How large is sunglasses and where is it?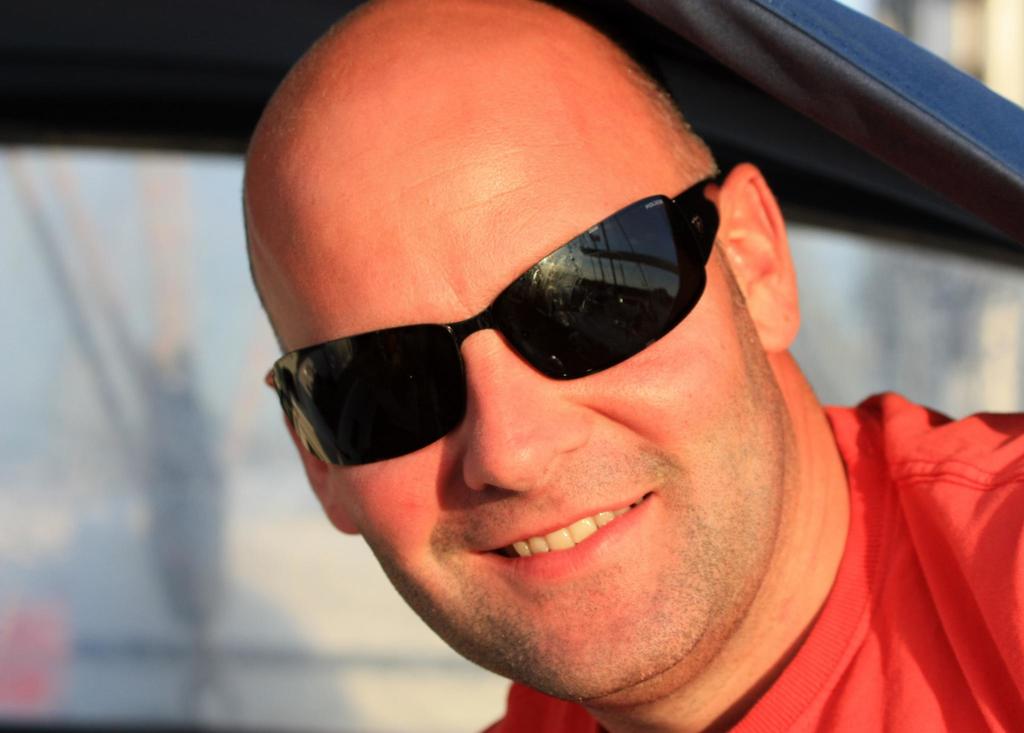
Bounding box: [left=272, top=176, right=716, bottom=469].
